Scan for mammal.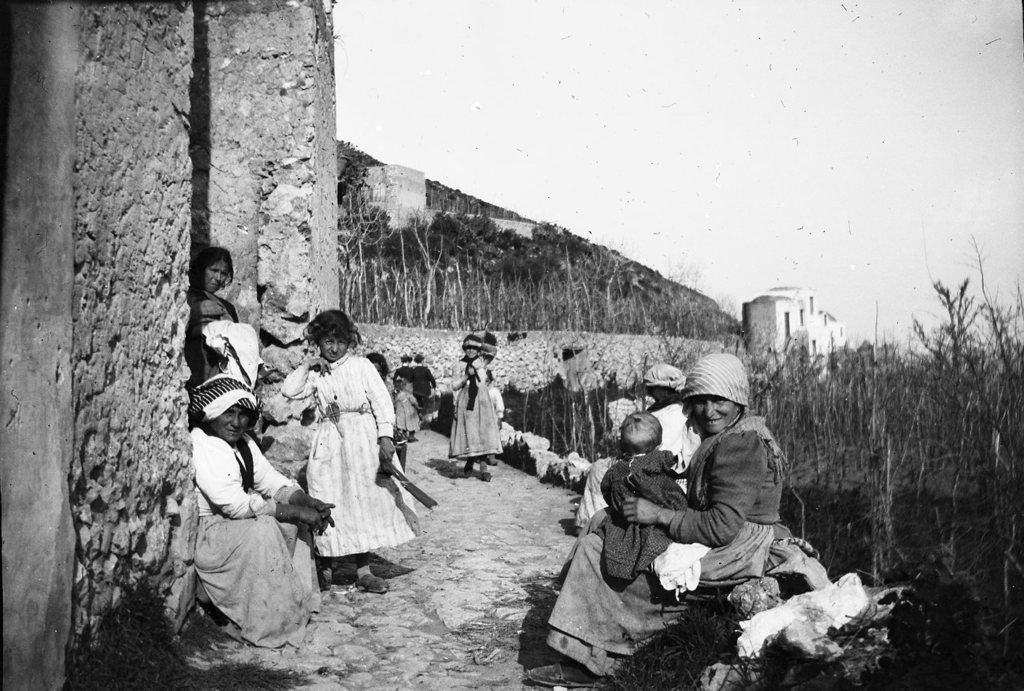
Scan result: (518,353,777,689).
